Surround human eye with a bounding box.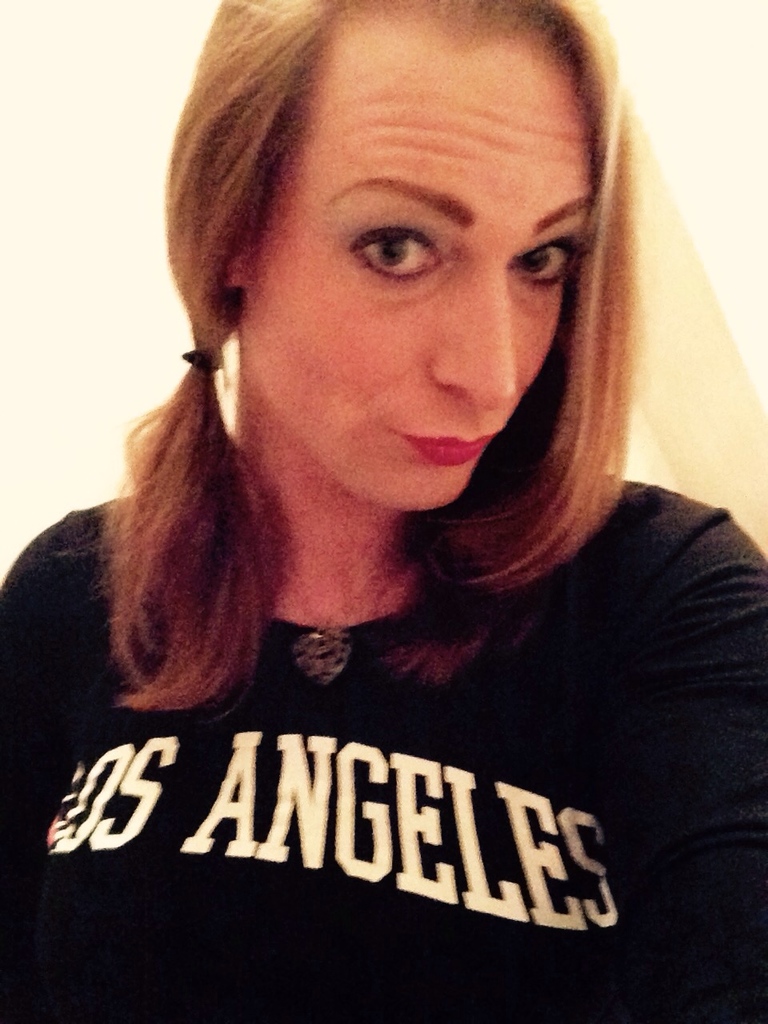
l=337, t=207, r=465, b=267.
